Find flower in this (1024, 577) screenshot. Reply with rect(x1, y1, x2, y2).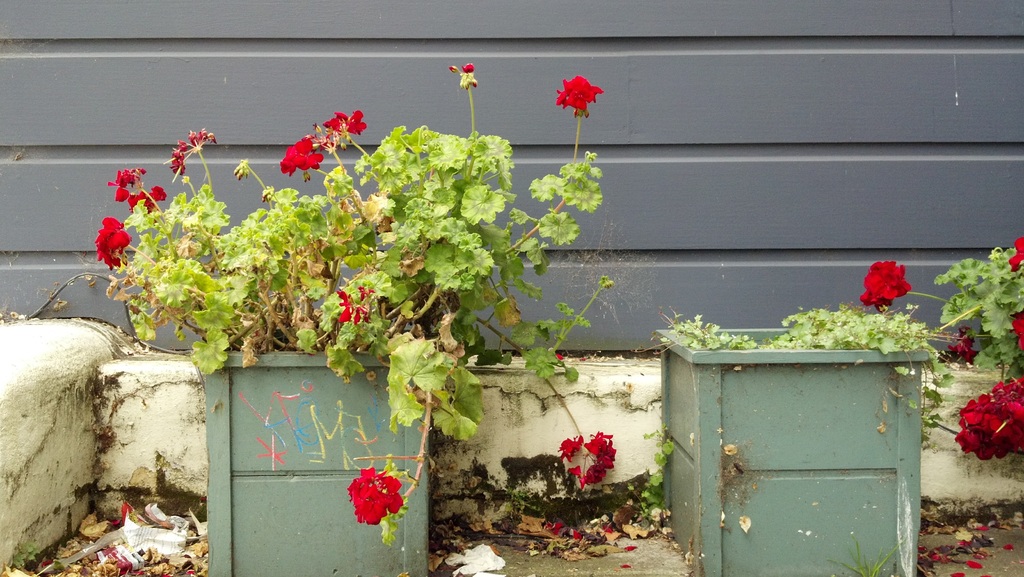
rect(166, 128, 218, 184).
